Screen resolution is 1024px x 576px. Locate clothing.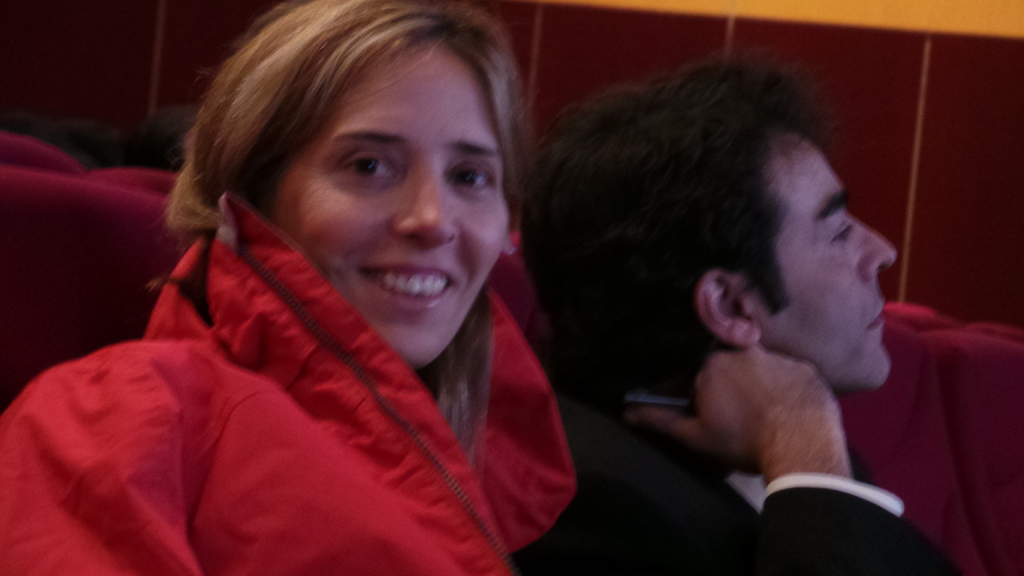
rect(545, 396, 906, 575).
